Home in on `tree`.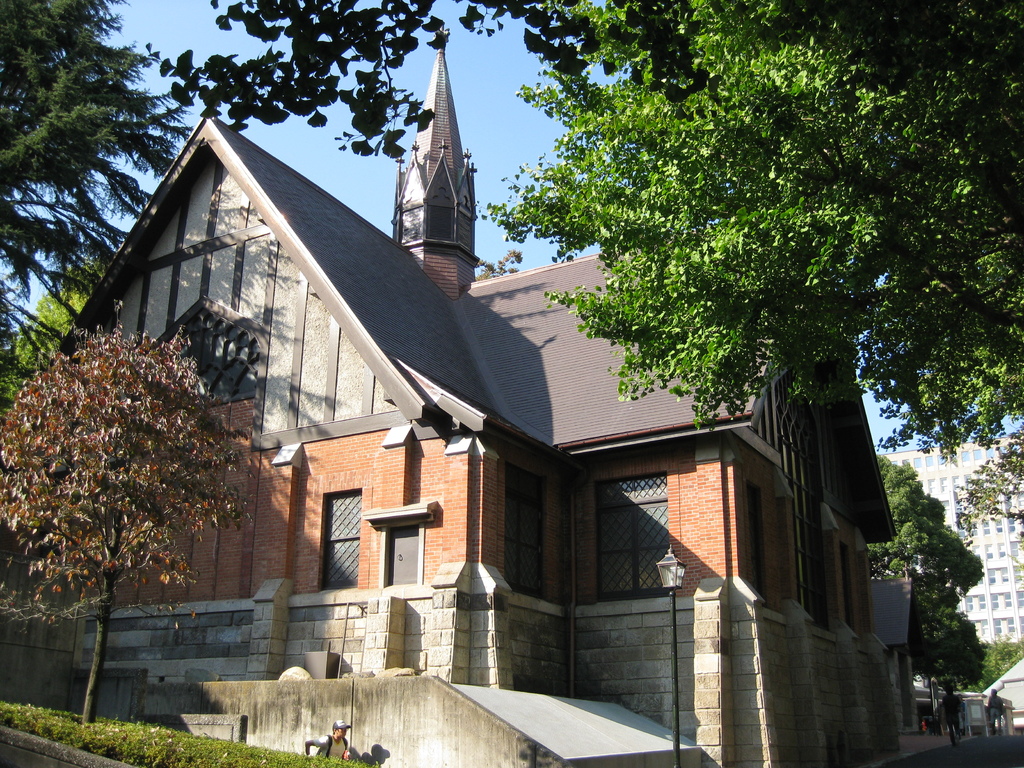
Homed in at locate(467, 244, 524, 279).
